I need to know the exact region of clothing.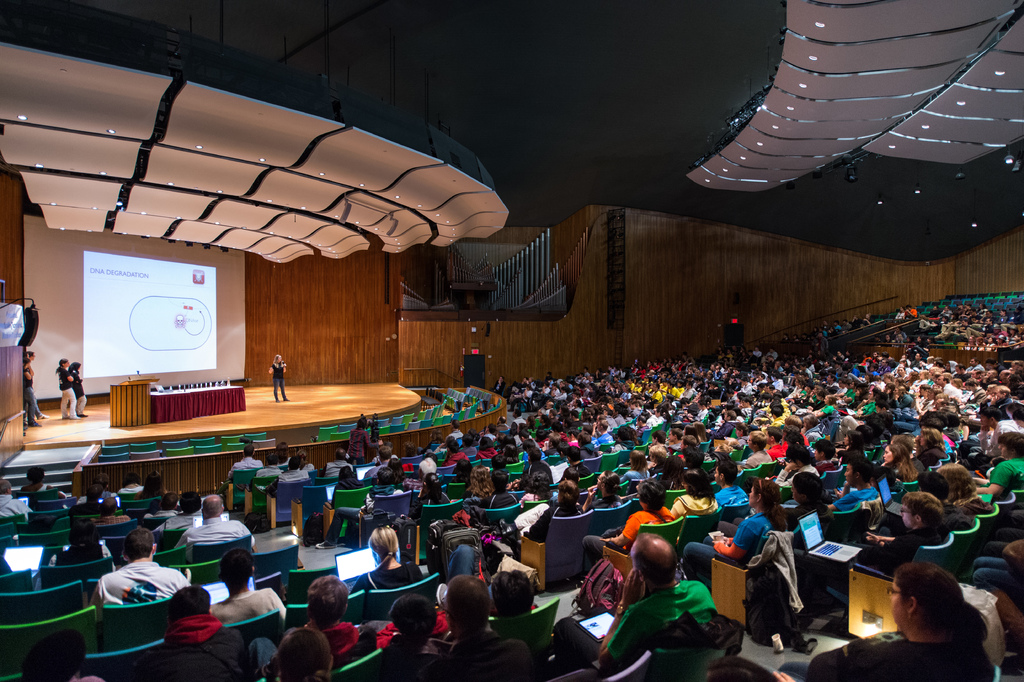
Region: [355,561,422,587].
